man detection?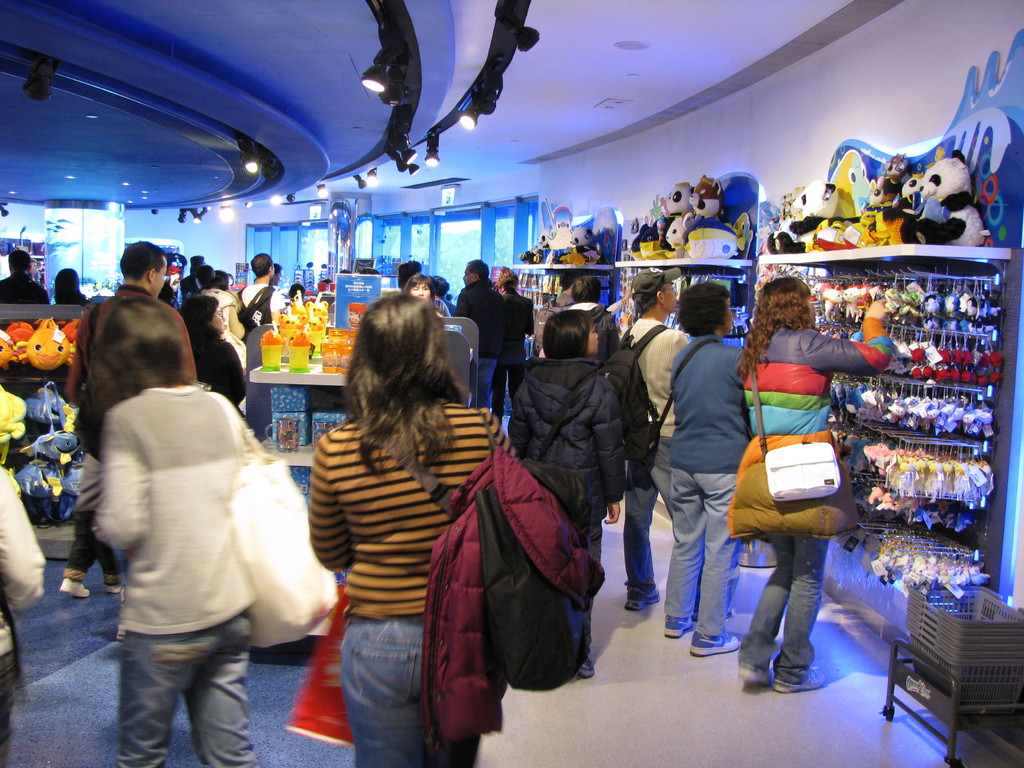
538/273/631/357
